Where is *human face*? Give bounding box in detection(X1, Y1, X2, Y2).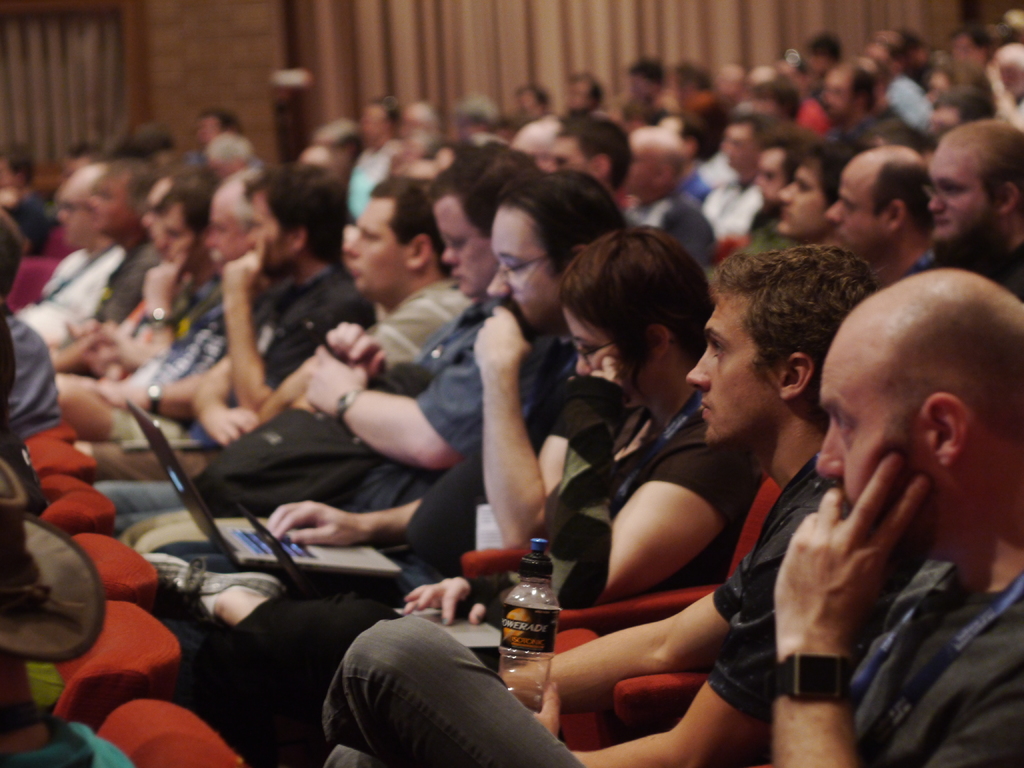
detection(756, 147, 787, 208).
